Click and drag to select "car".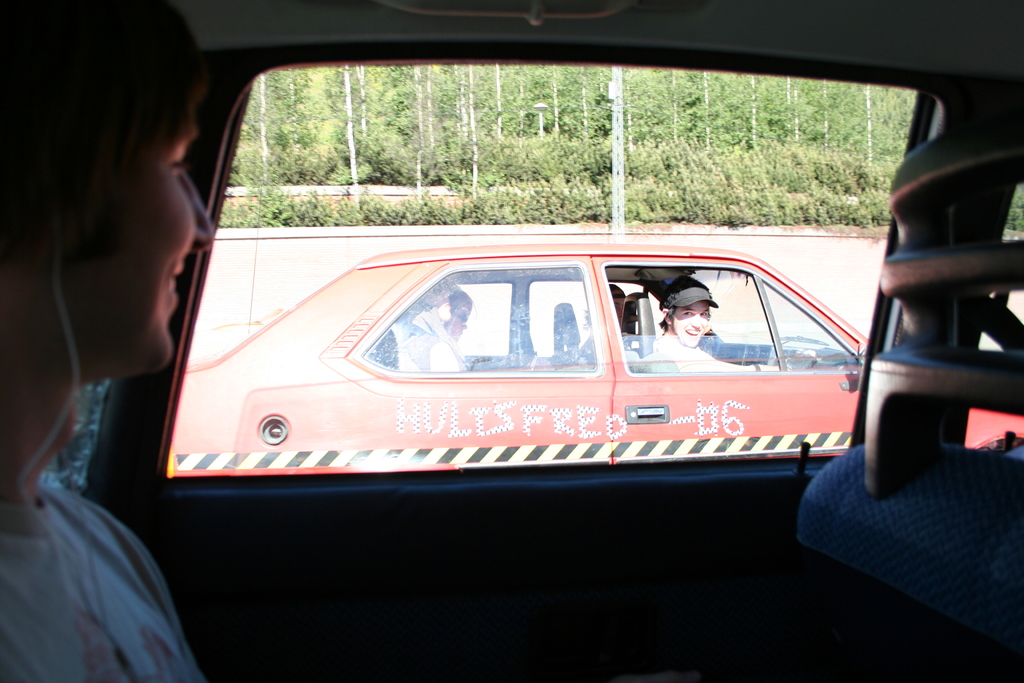
Selection: <region>173, 242, 1023, 477</region>.
